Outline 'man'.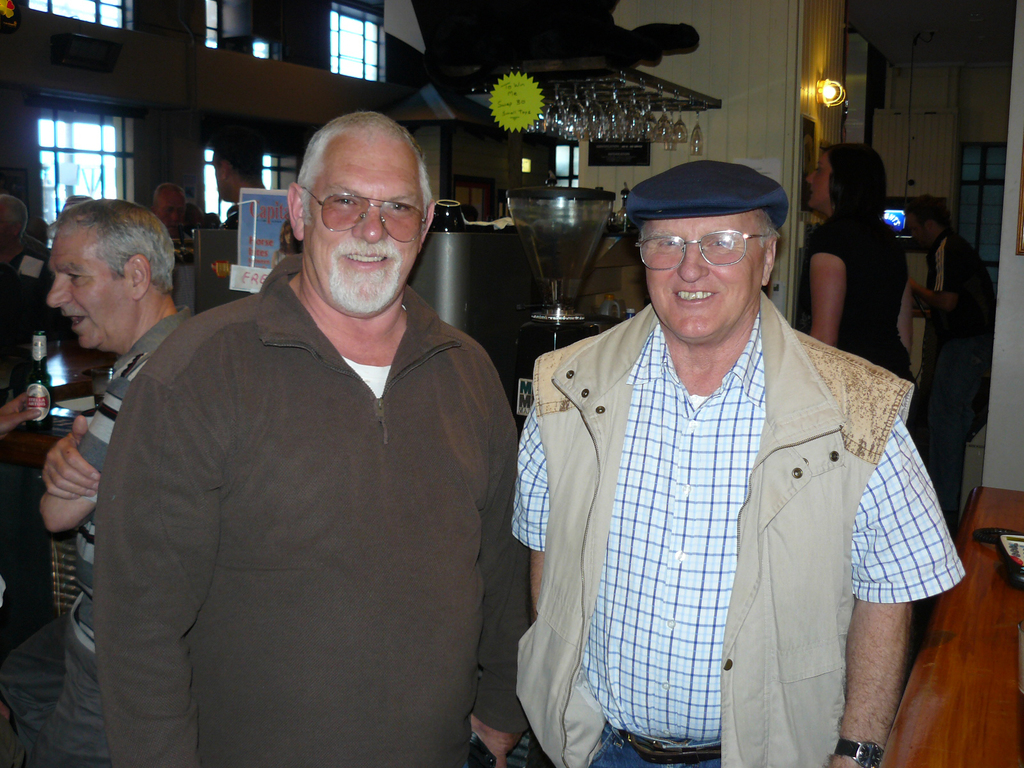
Outline: (x1=82, y1=96, x2=536, y2=762).
